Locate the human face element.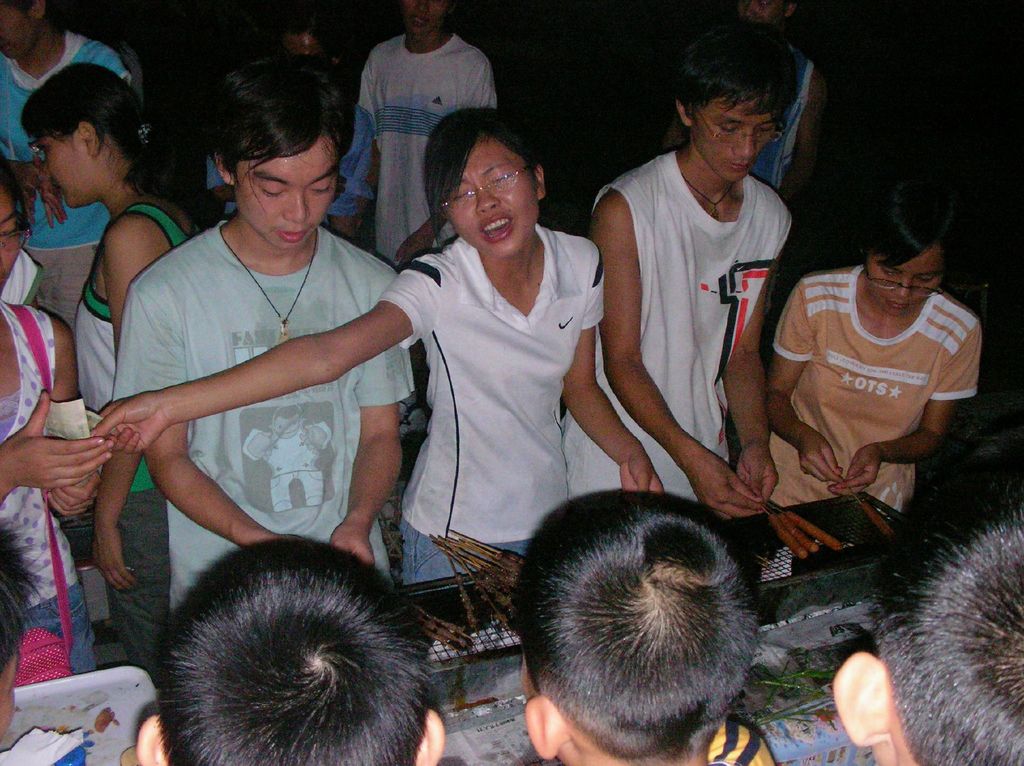
Element bbox: 0,193,21,288.
